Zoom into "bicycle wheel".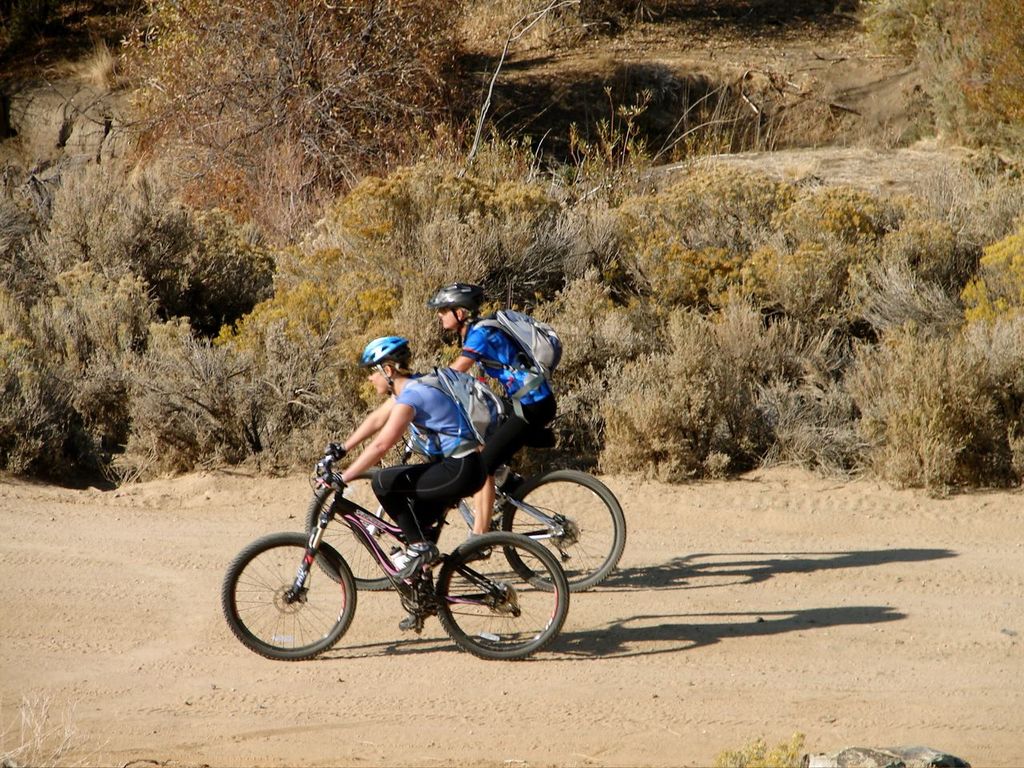
Zoom target: bbox=[306, 467, 413, 591].
